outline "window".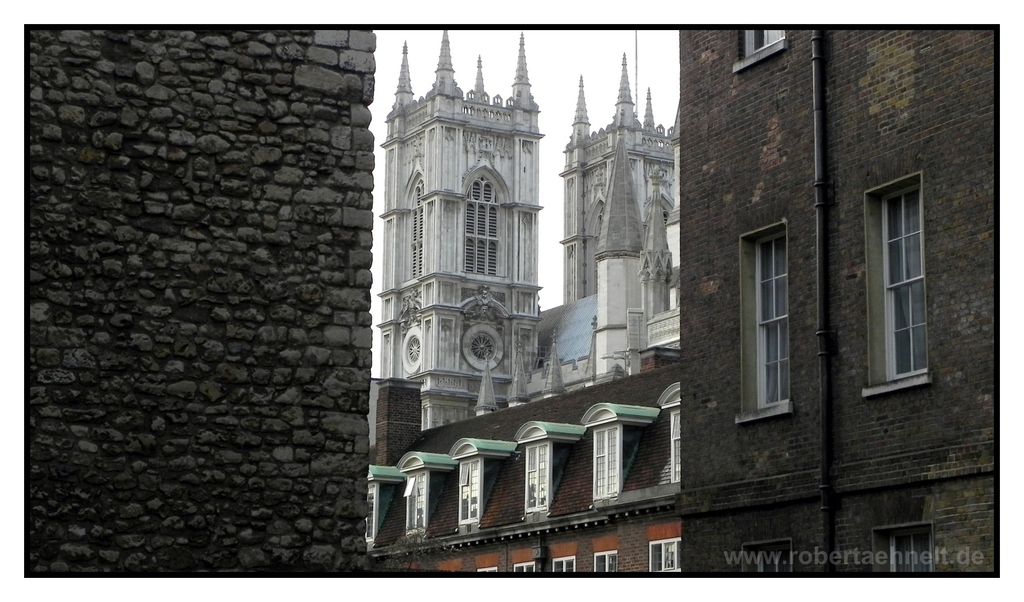
Outline: (x1=582, y1=406, x2=672, y2=505).
